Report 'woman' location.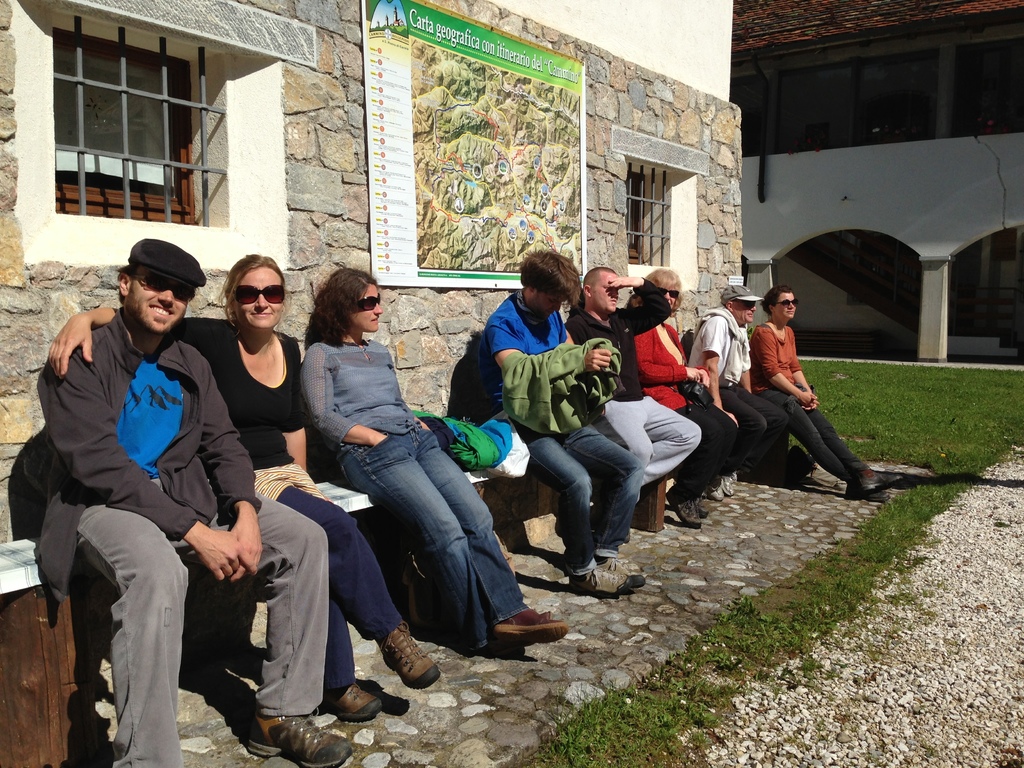
Report: 47/249/440/719.
